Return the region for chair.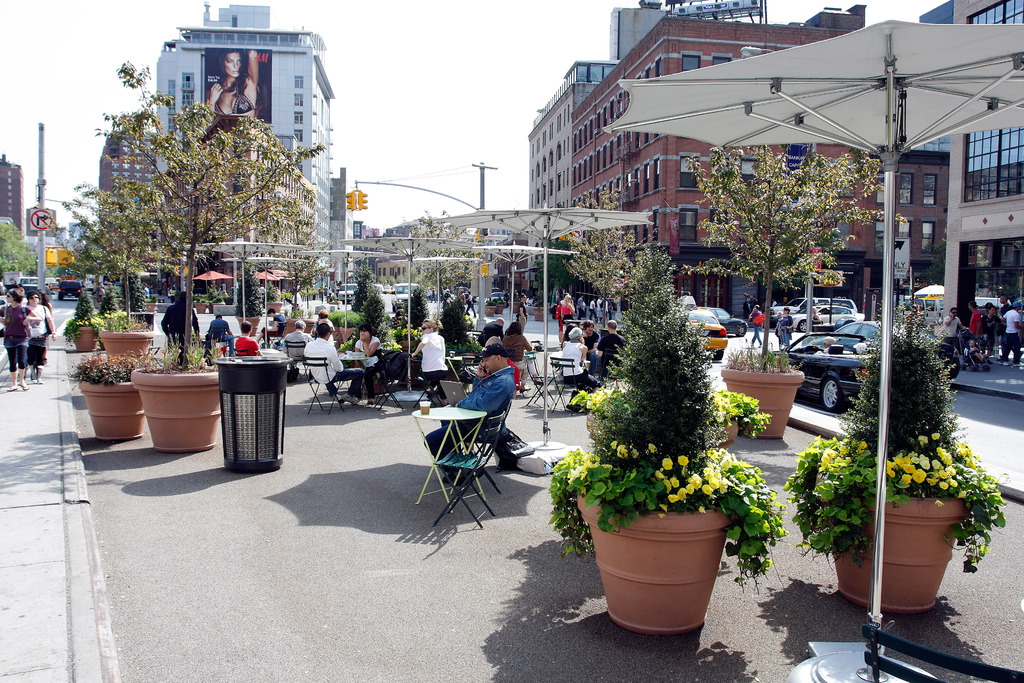
detection(548, 356, 583, 419).
